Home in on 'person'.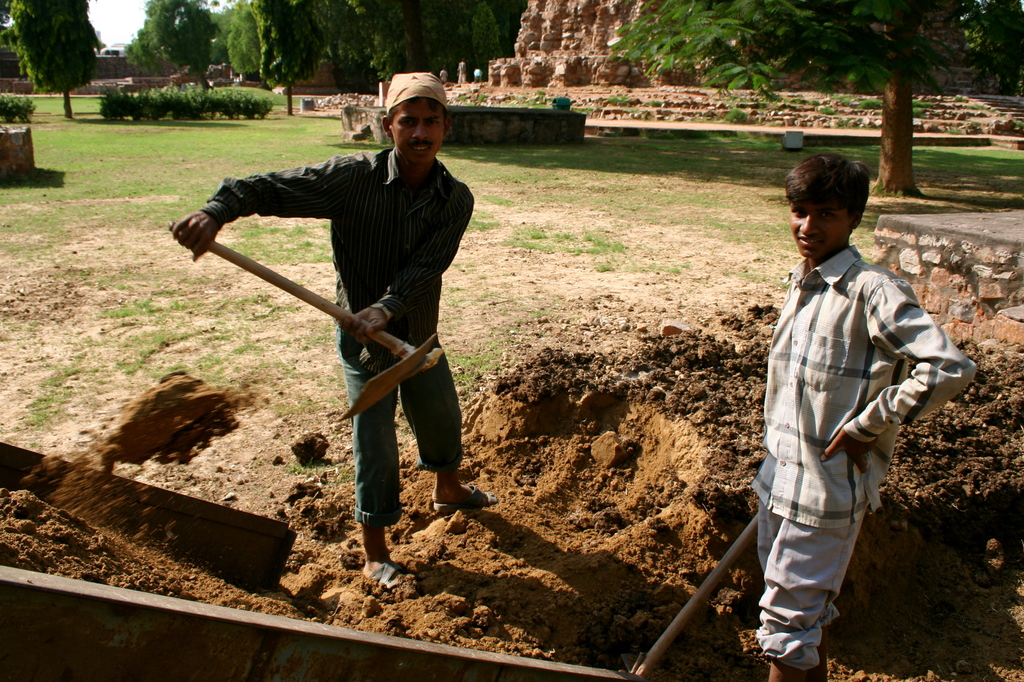
Homed in at [x1=226, y1=84, x2=475, y2=585].
